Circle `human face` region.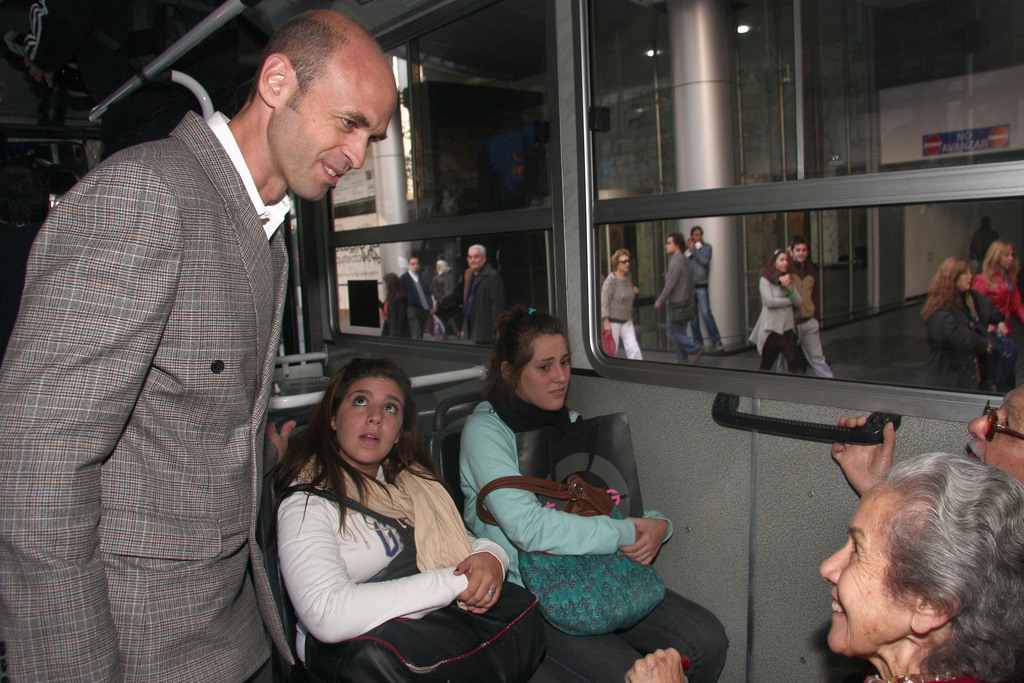
Region: [left=776, top=256, right=787, bottom=272].
